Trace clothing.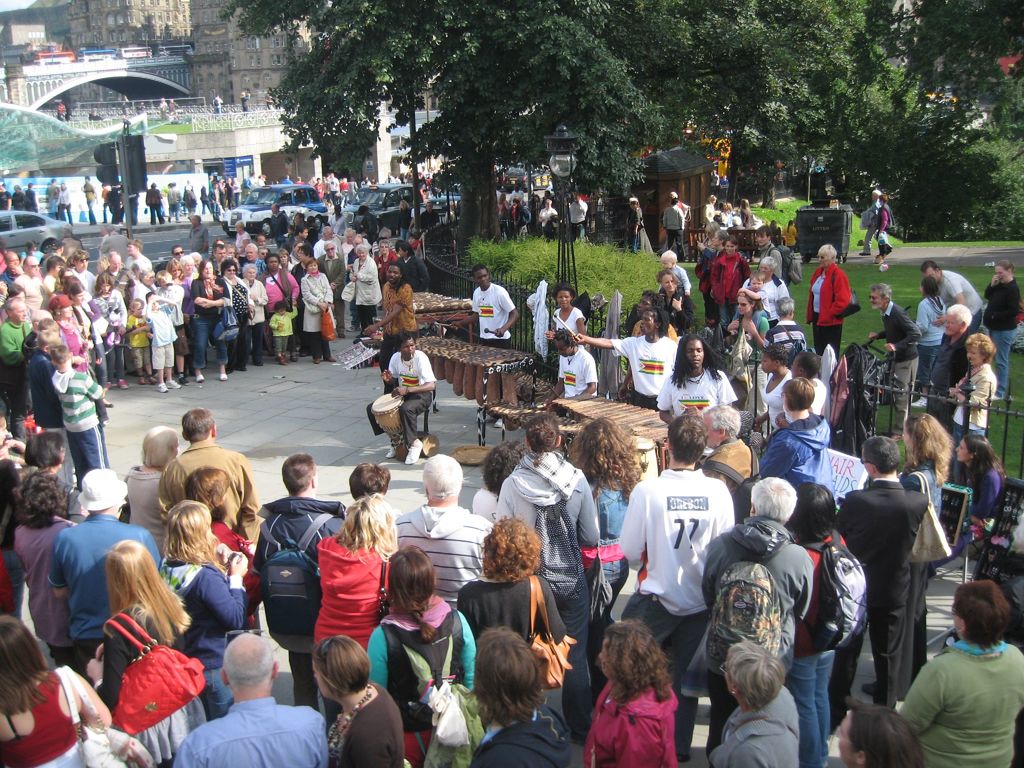
Traced to 22 186 38 214.
